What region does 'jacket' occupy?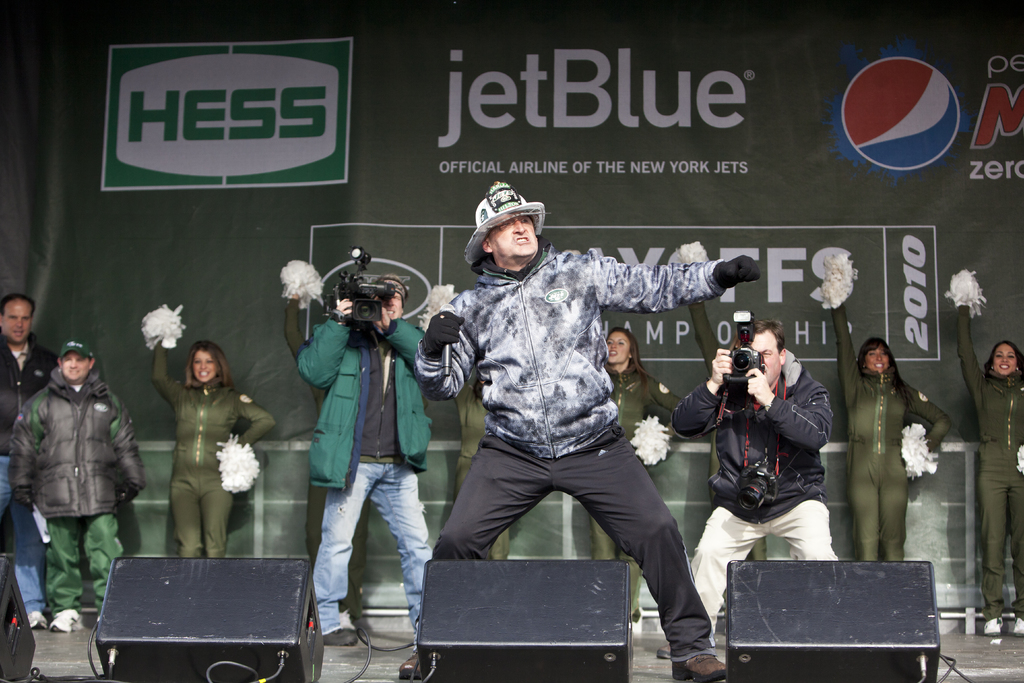
bbox=[417, 233, 725, 467].
